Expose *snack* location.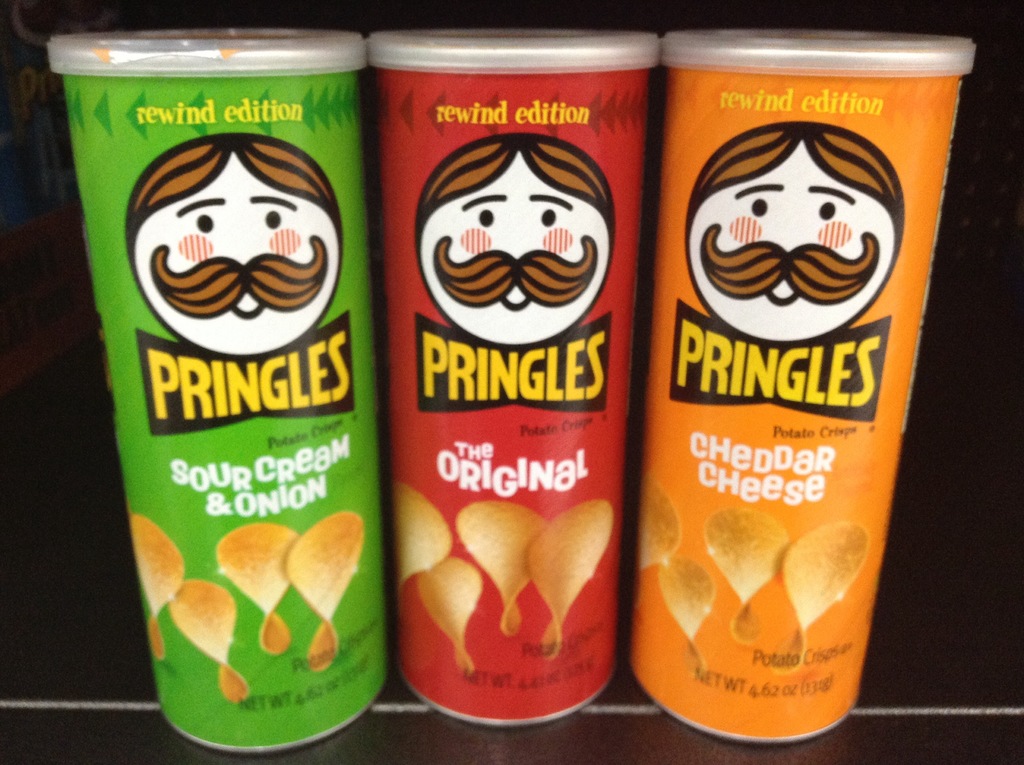
Exposed at 130,519,184,661.
